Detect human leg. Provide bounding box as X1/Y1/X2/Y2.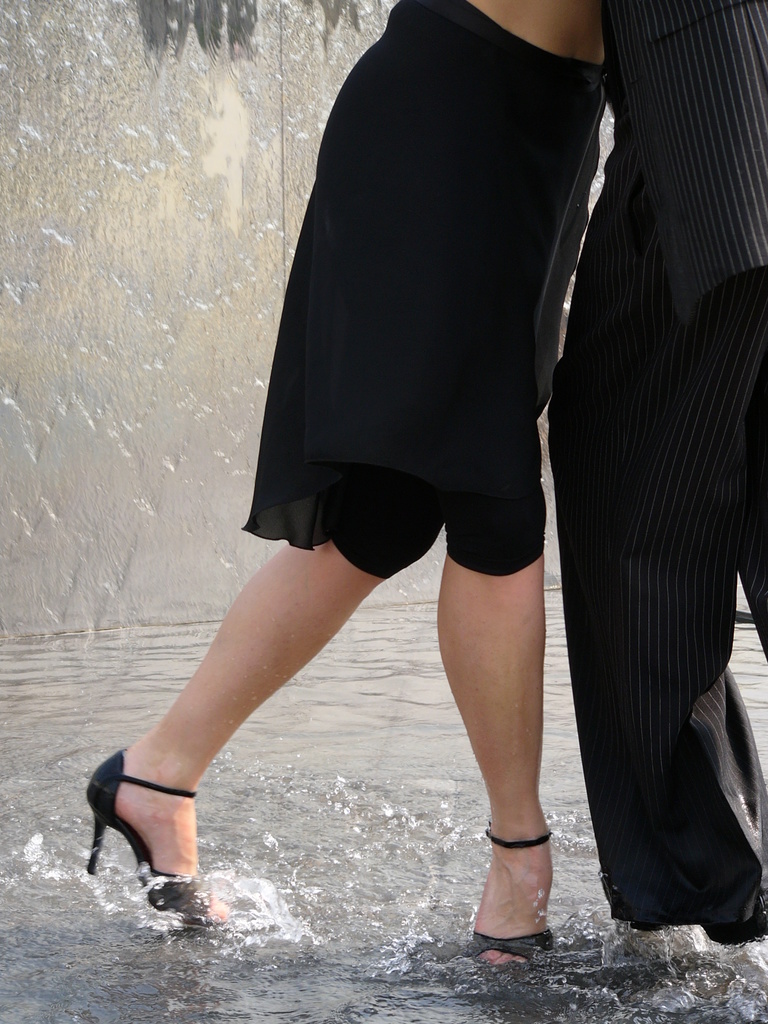
415/0/551/968.
